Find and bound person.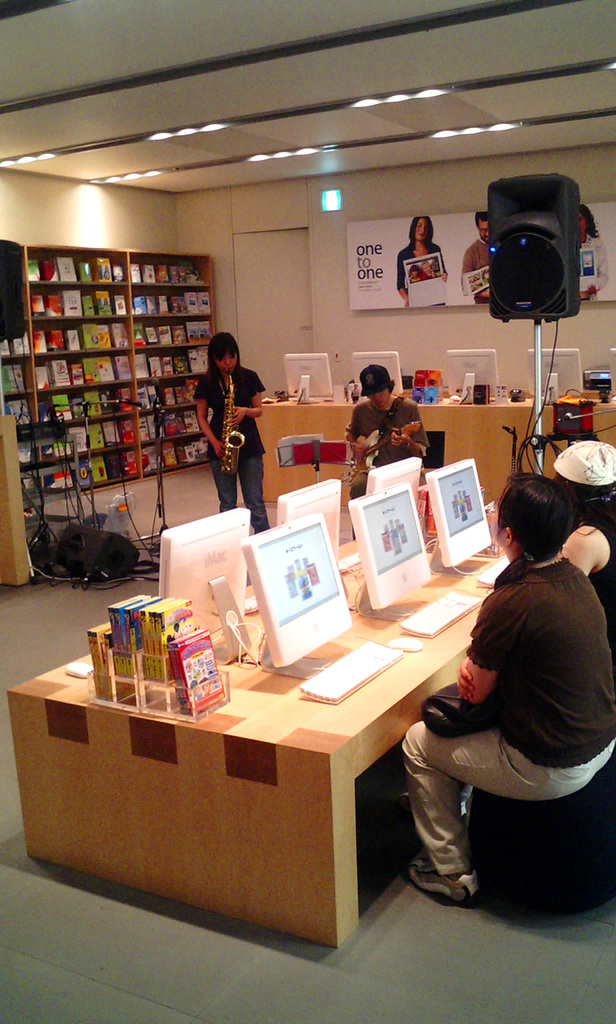
Bound: locate(457, 212, 492, 308).
